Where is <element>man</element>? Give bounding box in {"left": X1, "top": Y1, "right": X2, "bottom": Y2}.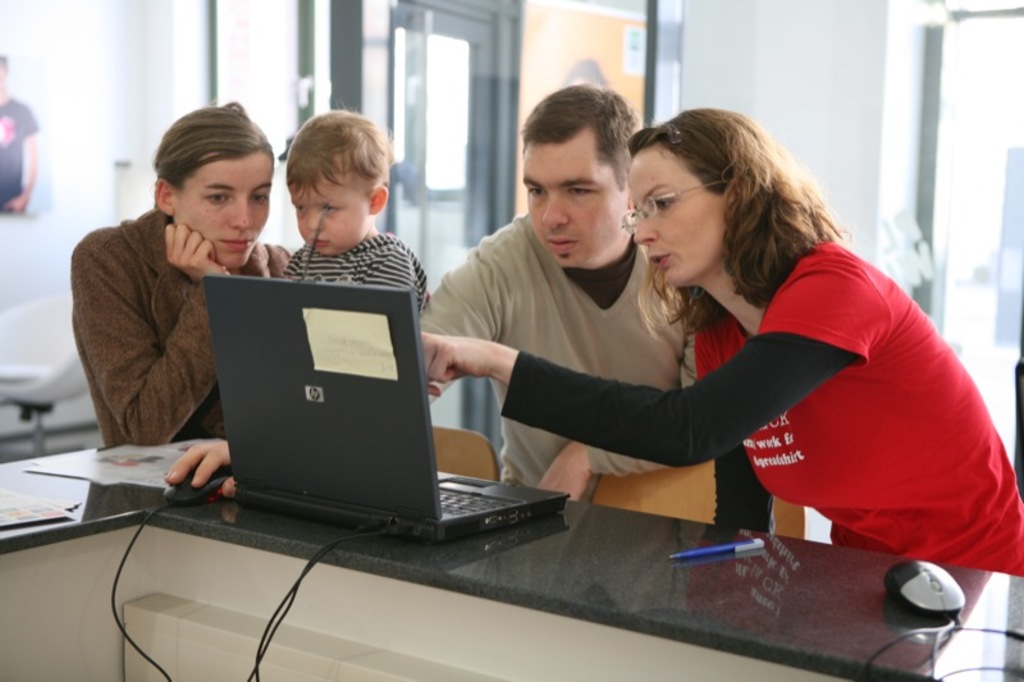
{"left": 0, "top": 52, "right": 41, "bottom": 212}.
